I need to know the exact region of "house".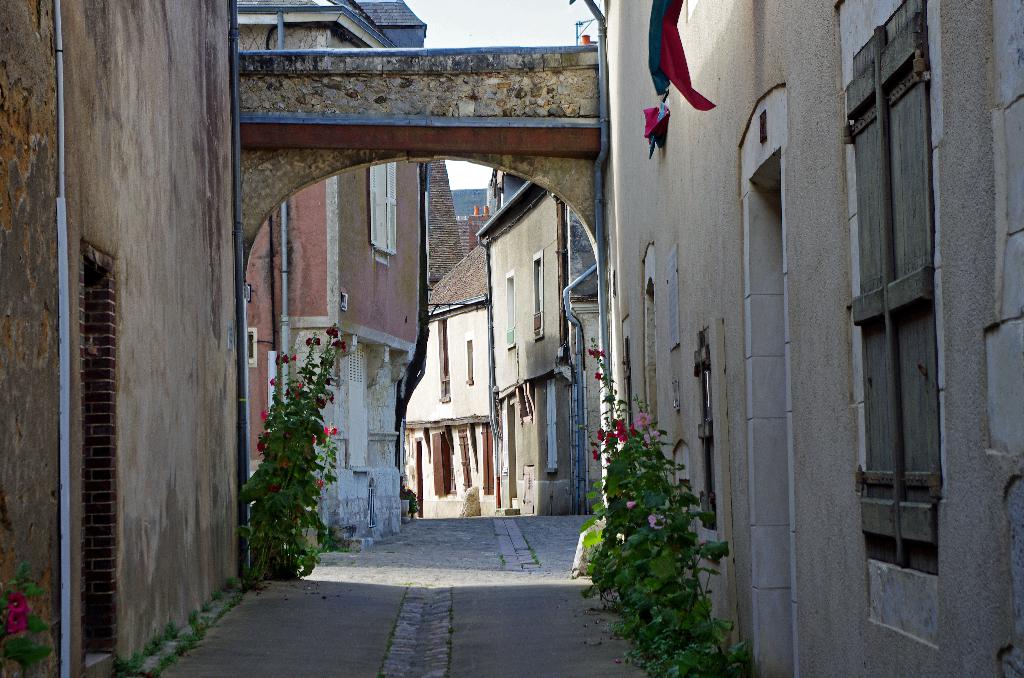
Region: pyautogui.locateOnScreen(252, 0, 412, 517).
